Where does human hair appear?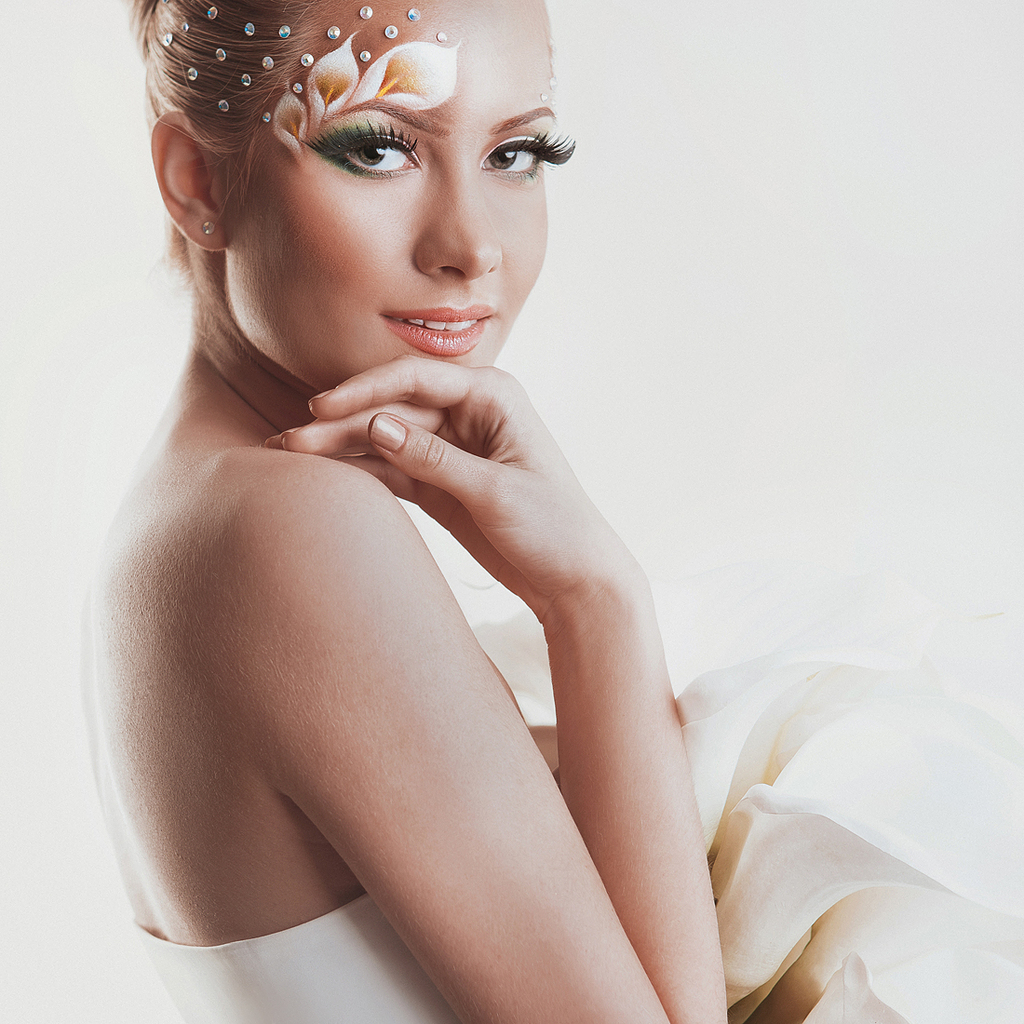
Appears at detection(126, 0, 341, 264).
